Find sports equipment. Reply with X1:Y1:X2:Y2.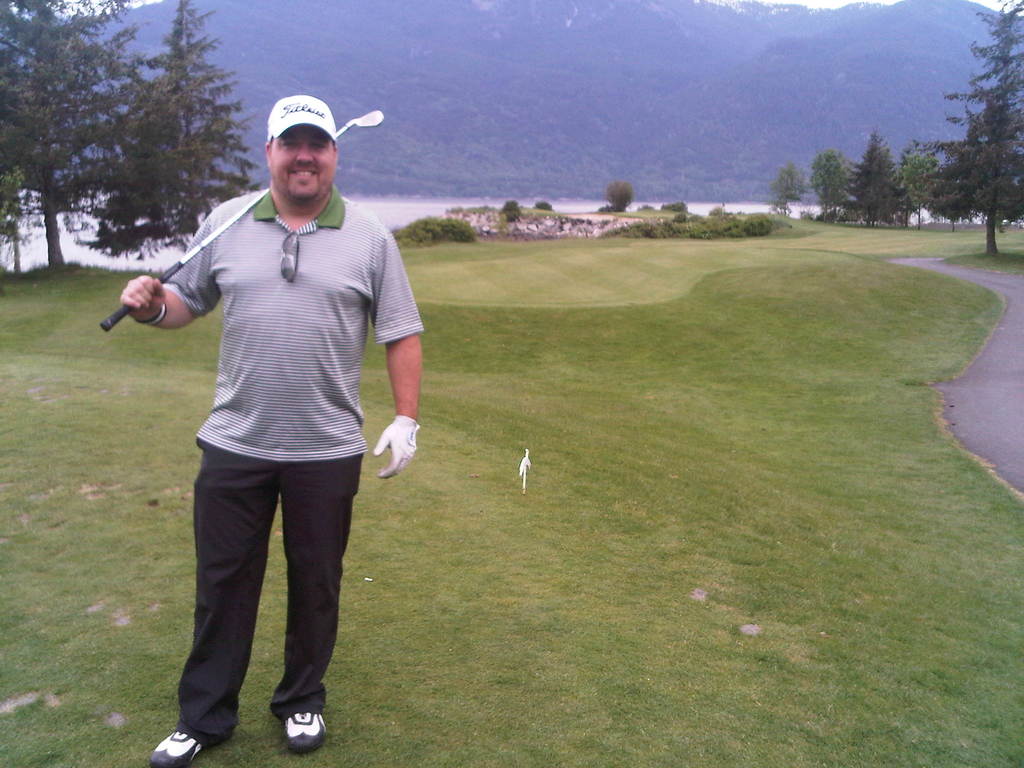
149:728:204:767.
